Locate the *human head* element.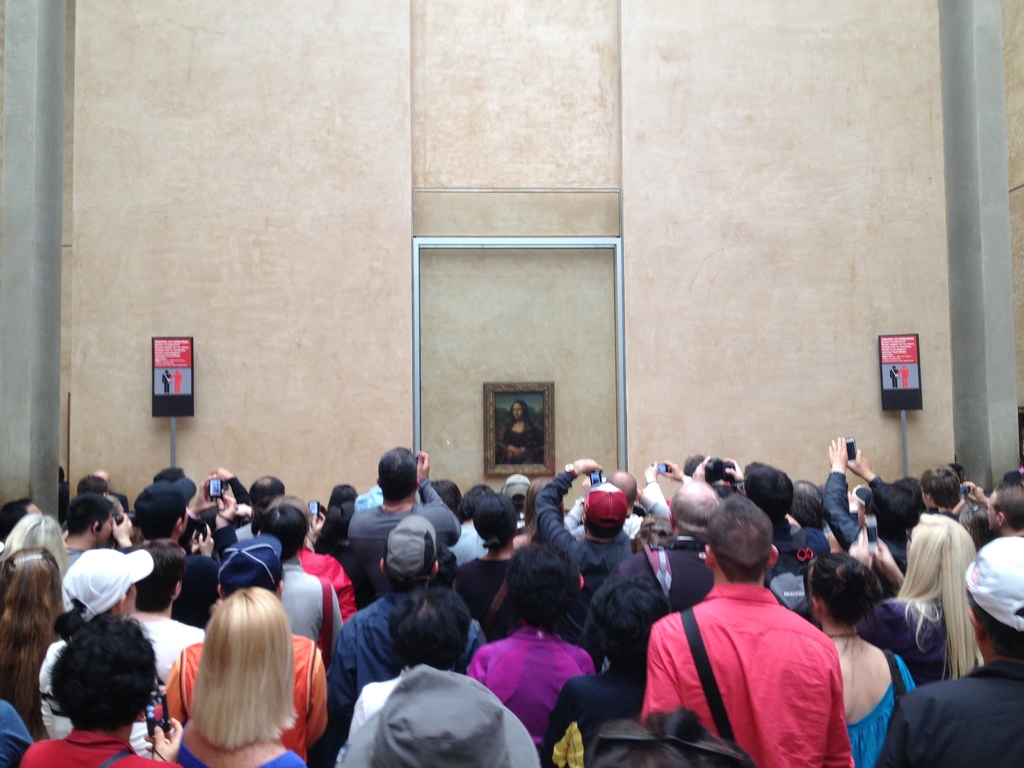
Element bbox: 959 538 1023 659.
